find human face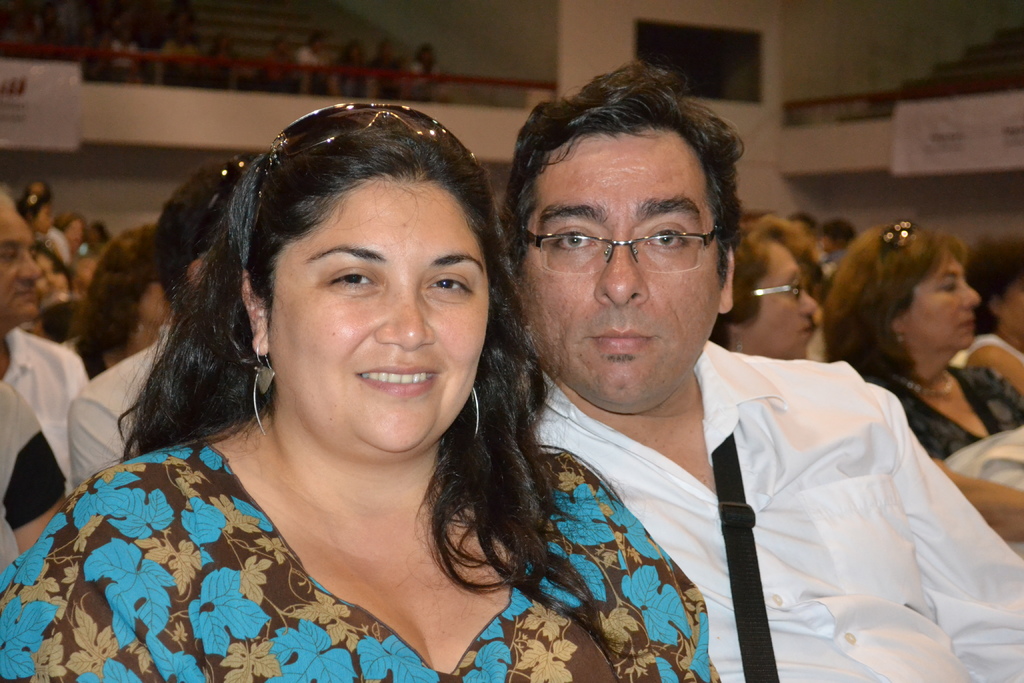
(left=748, top=240, right=817, bottom=360)
